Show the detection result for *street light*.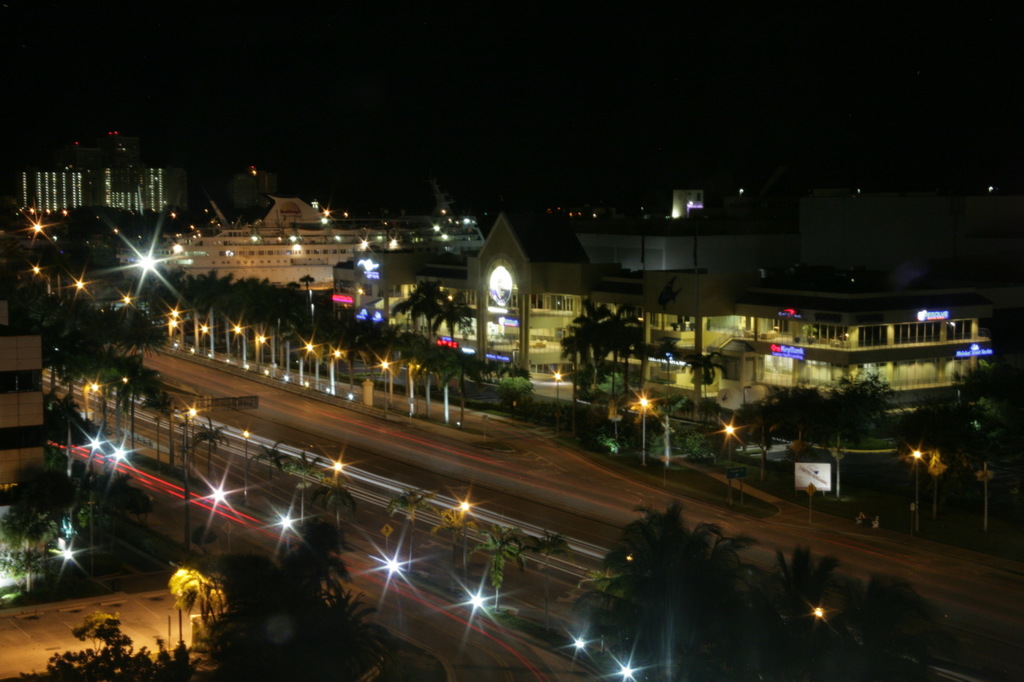
rect(454, 497, 478, 597).
